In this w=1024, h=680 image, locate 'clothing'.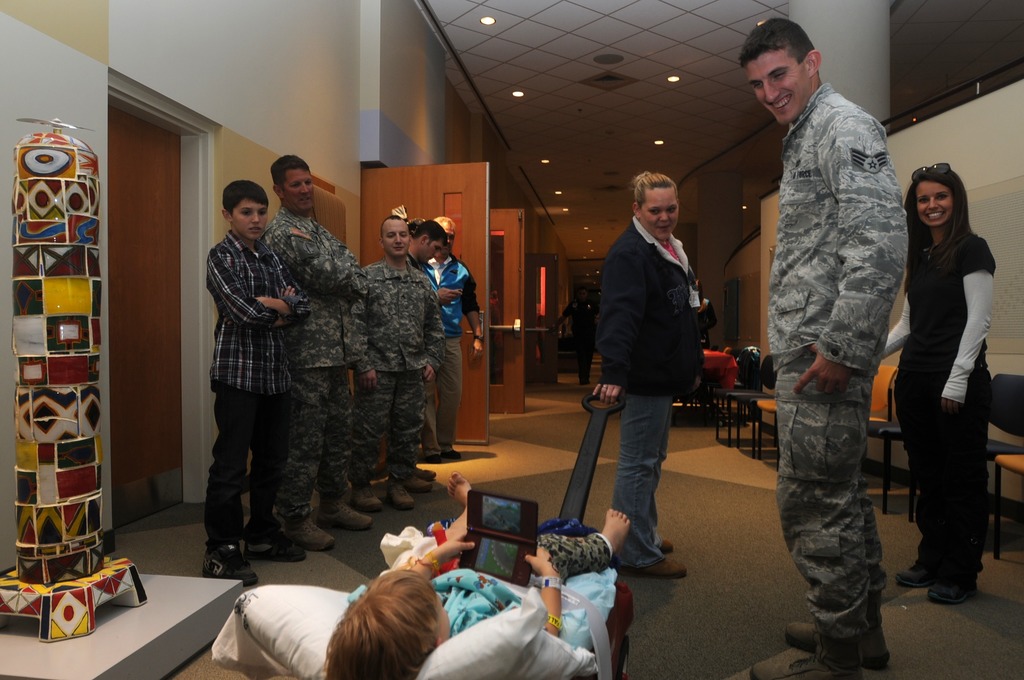
Bounding box: l=195, t=229, r=301, b=553.
